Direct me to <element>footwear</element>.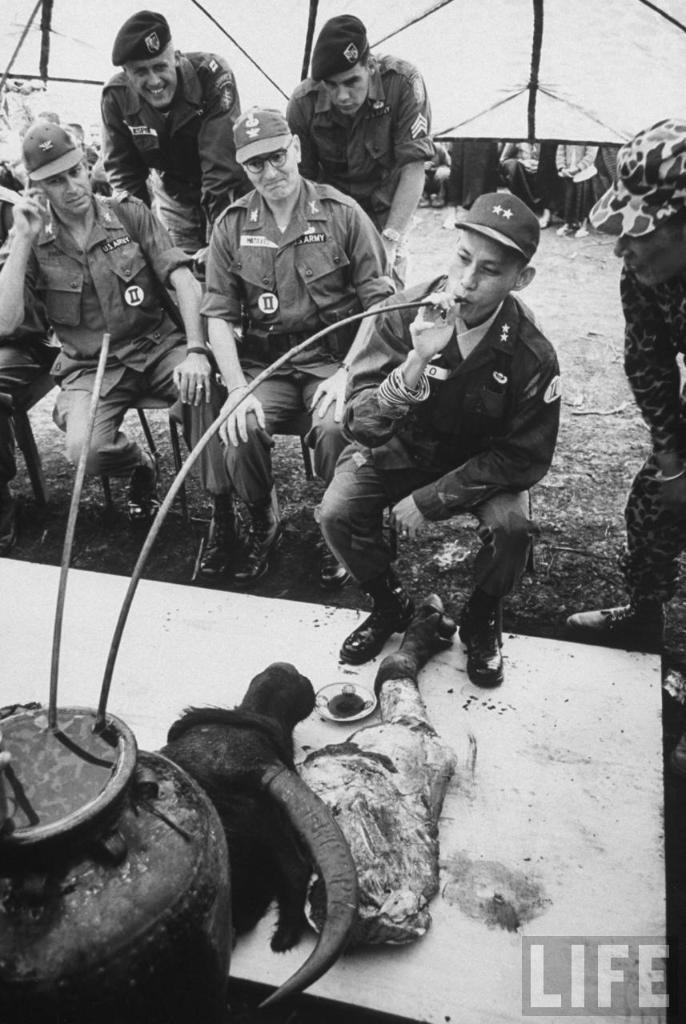
Direction: <box>124,475,159,531</box>.
